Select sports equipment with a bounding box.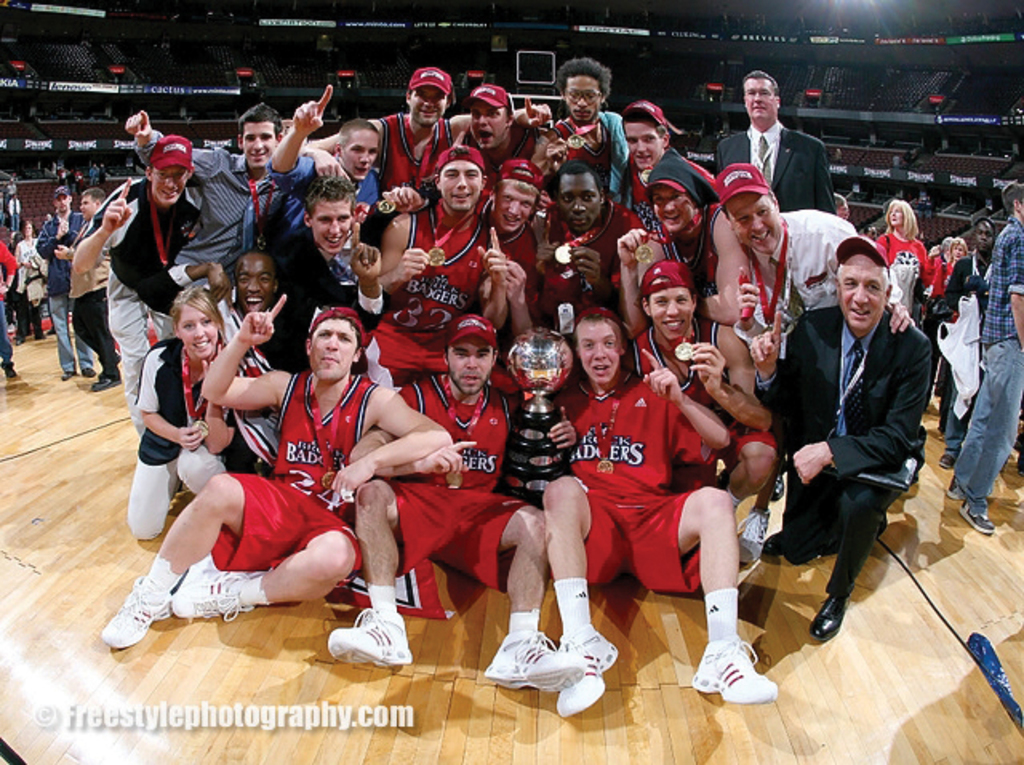
select_region(326, 603, 414, 675).
